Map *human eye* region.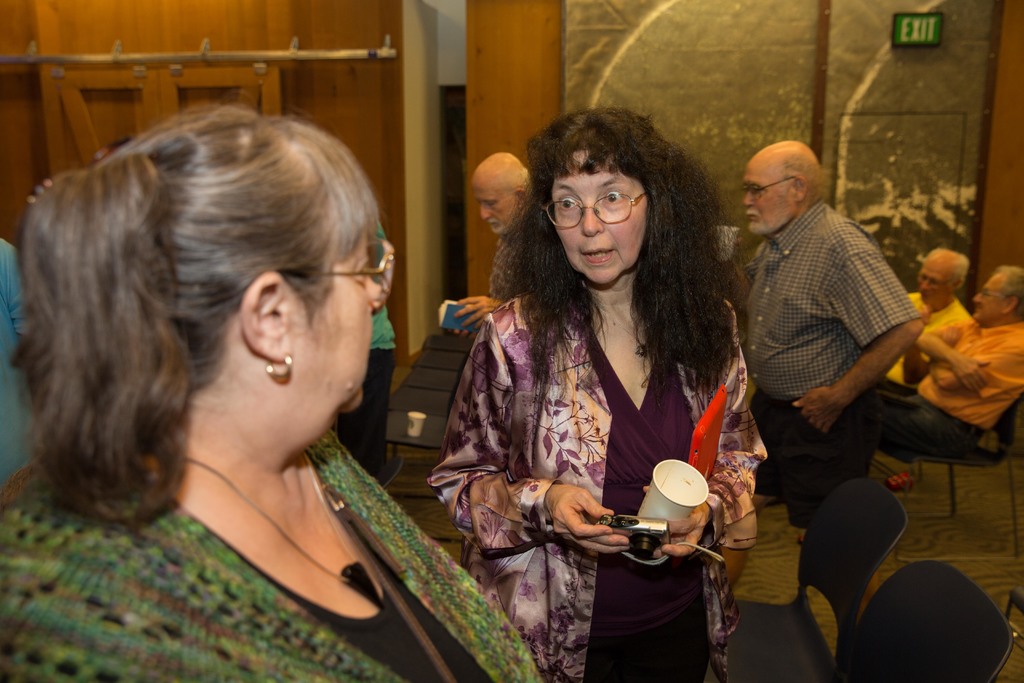
Mapped to (x1=602, y1=186, x2=628, y2=207).
